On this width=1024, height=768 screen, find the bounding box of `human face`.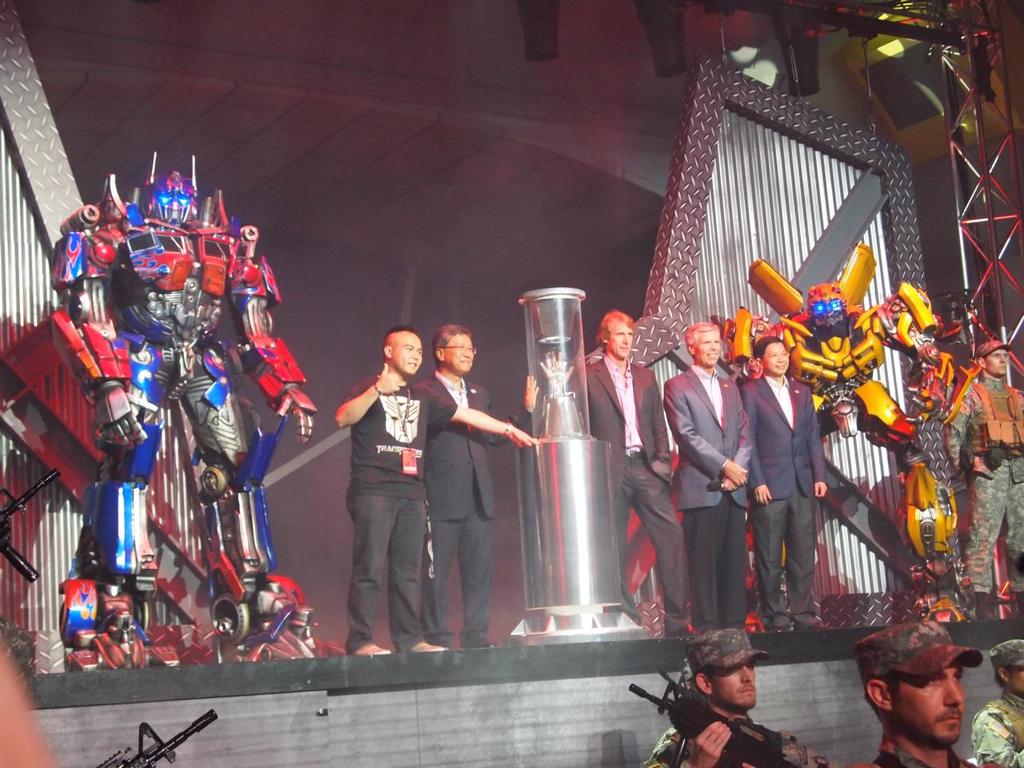
Bounding box: (707, 659, 755, 711).
